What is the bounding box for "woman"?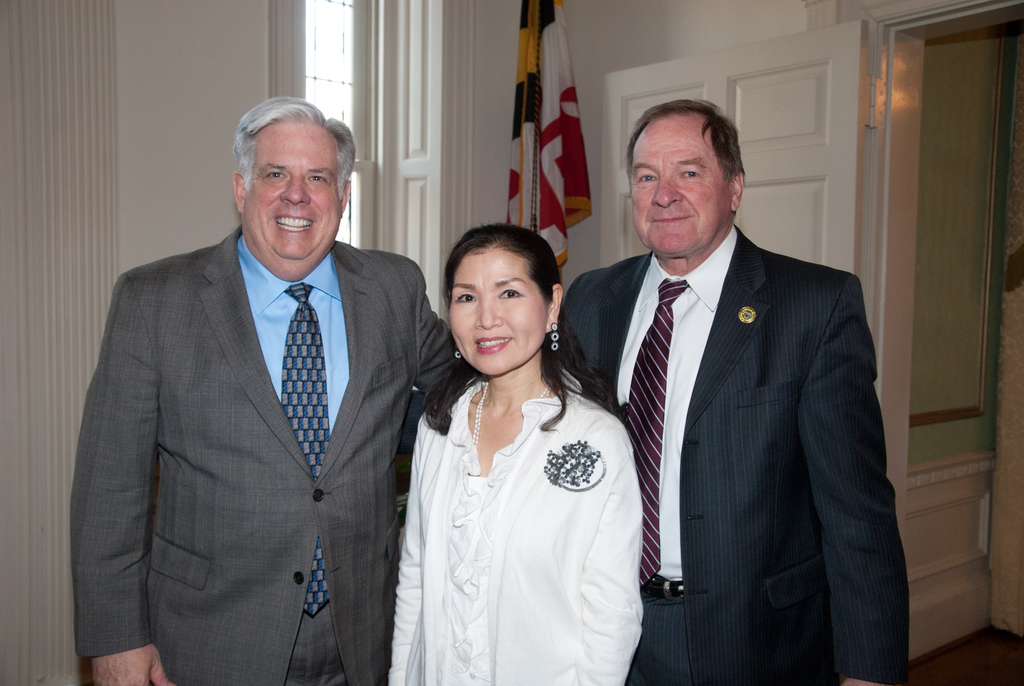
crop(392, 221, 639, 685).
